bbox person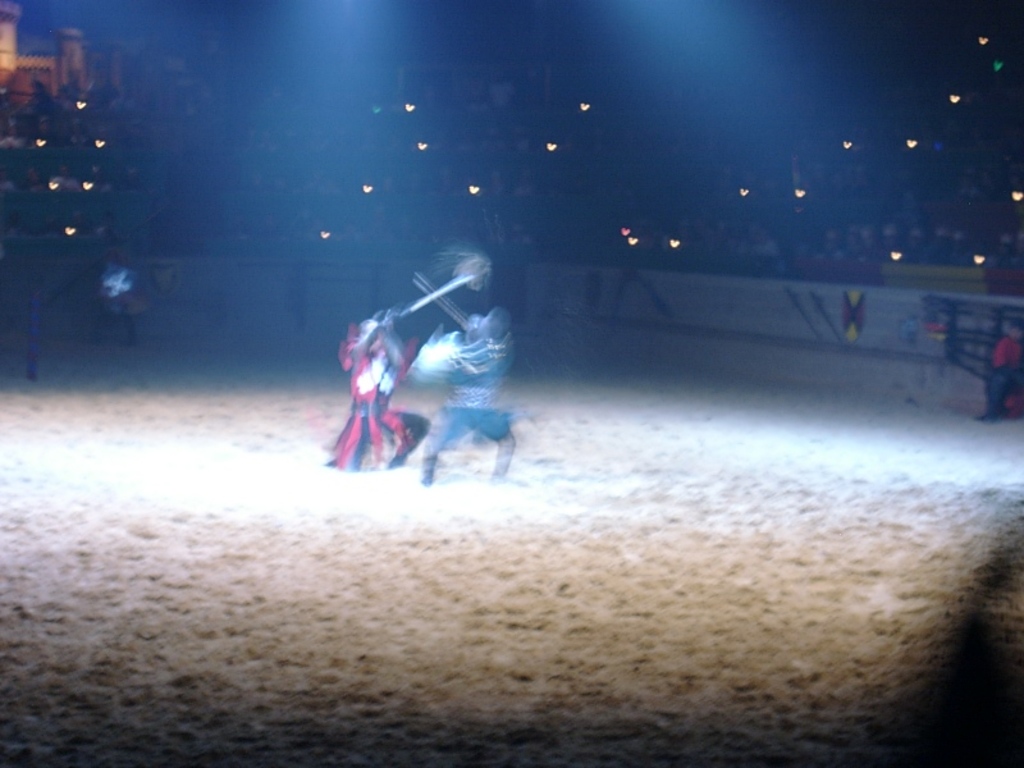
Rect(334, 307, 431, 468)
